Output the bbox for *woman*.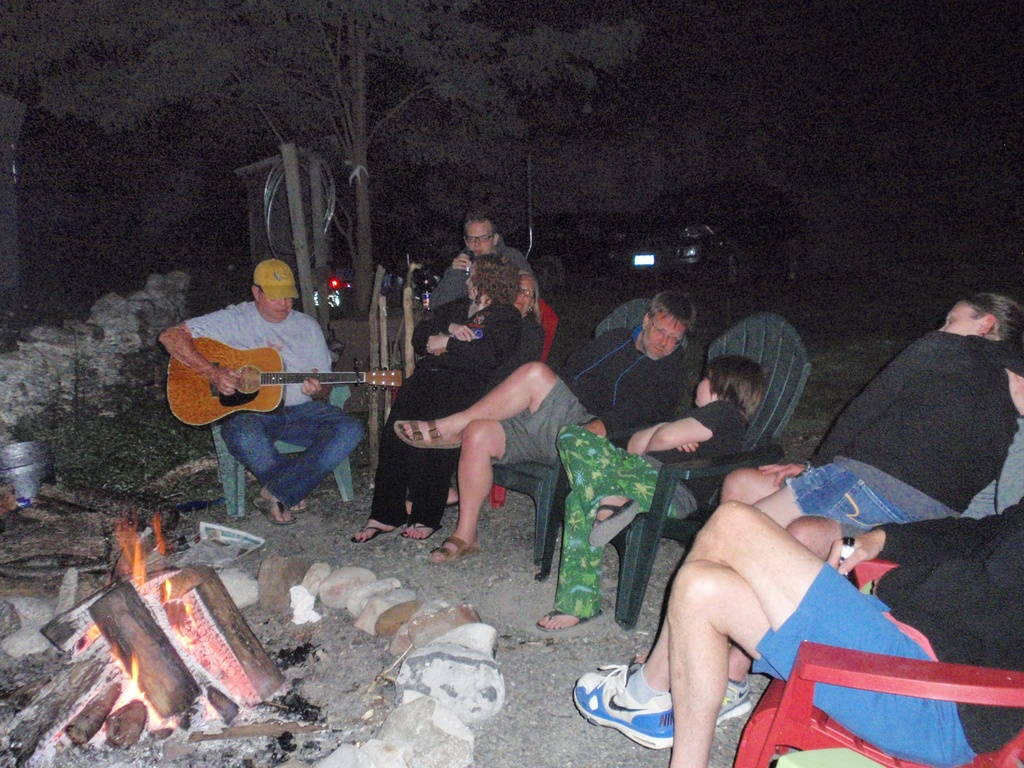
Rect(687, 294, 1023, 738).
